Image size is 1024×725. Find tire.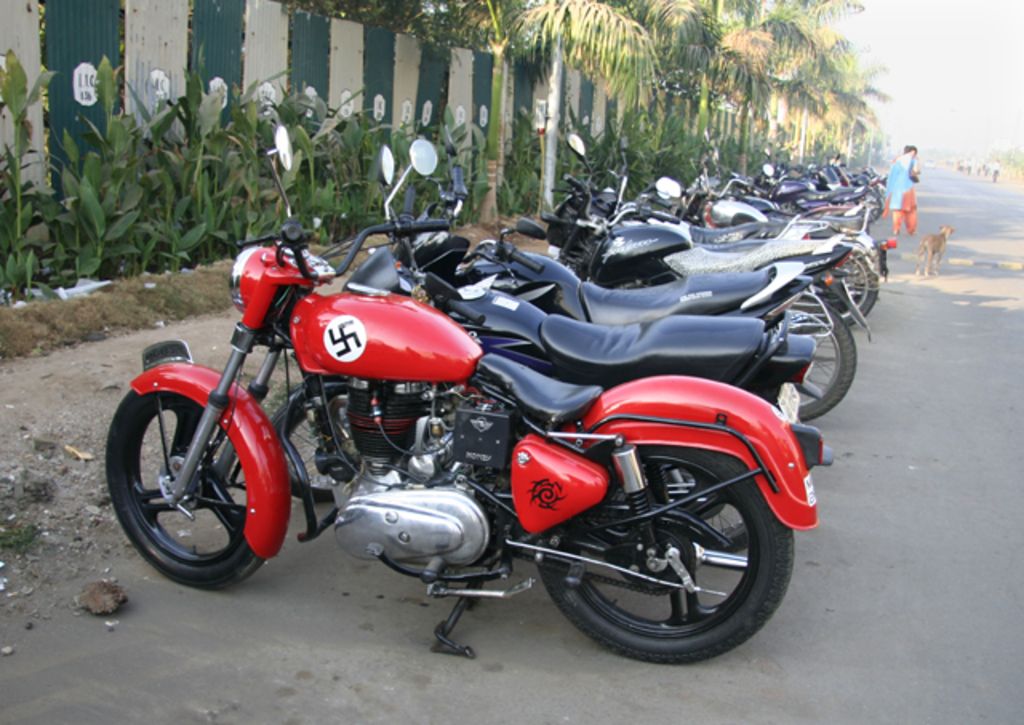
l=534, t=447, r=798, b=663.
